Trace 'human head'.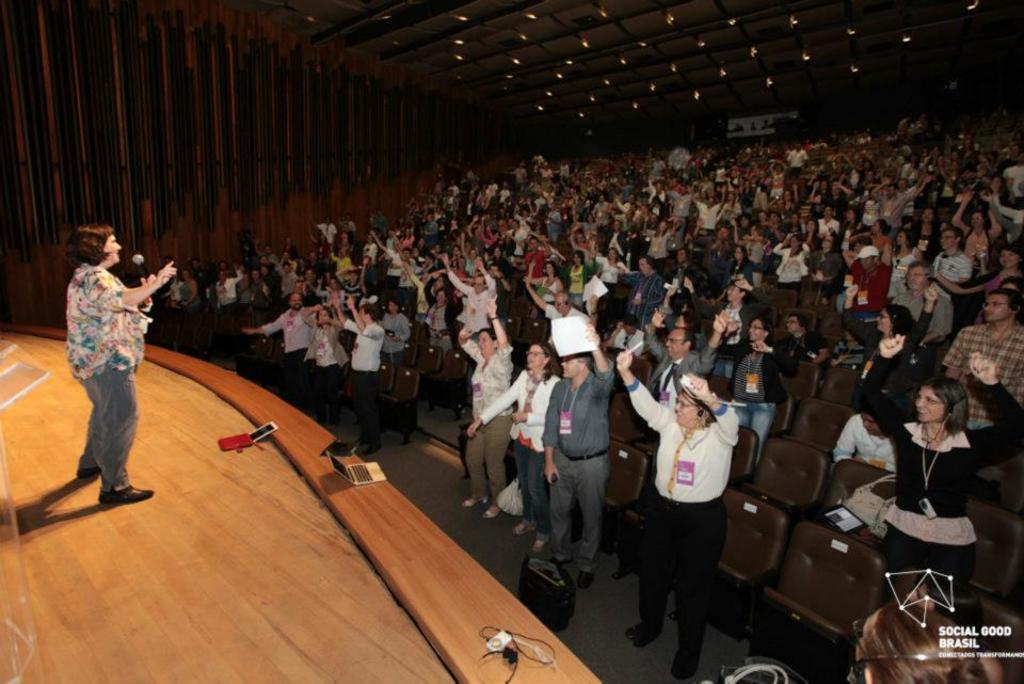
Traced to x1=999 y1=248 x2=1022 y2=271.
